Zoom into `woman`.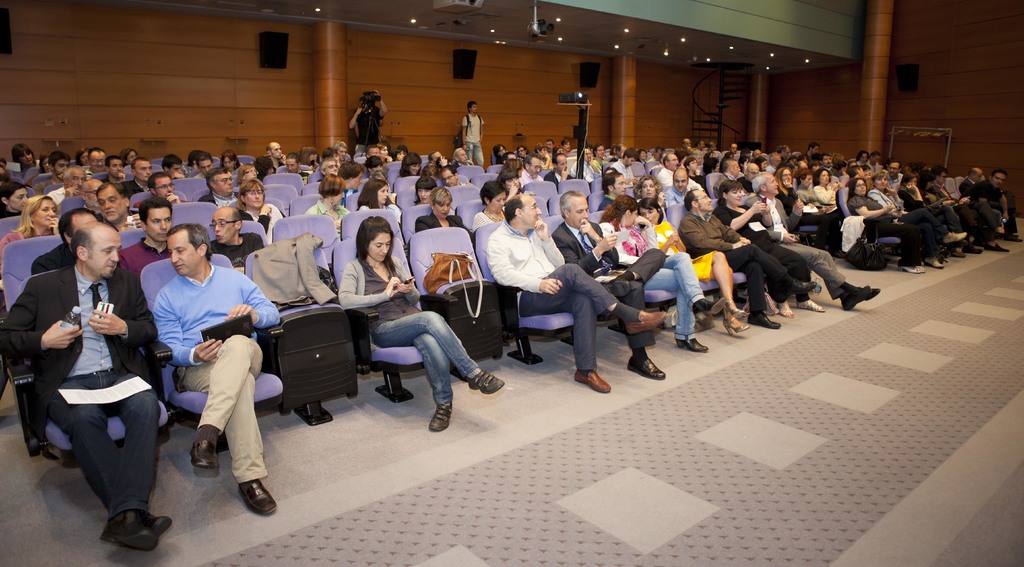
Zoom target: region(118, 143, 150, 162).
